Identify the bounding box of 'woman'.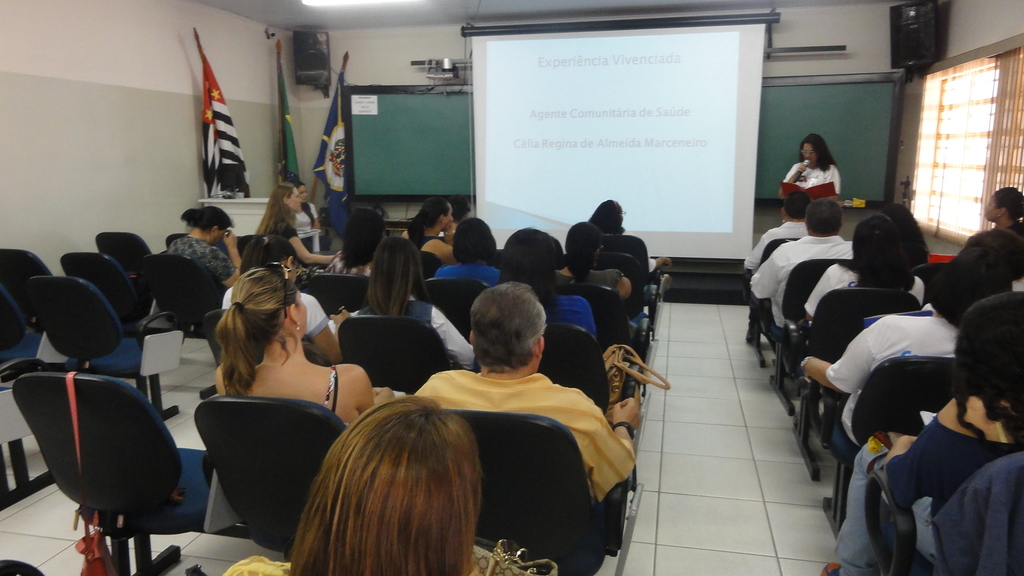
detection(986, 187, 1023, 241).
